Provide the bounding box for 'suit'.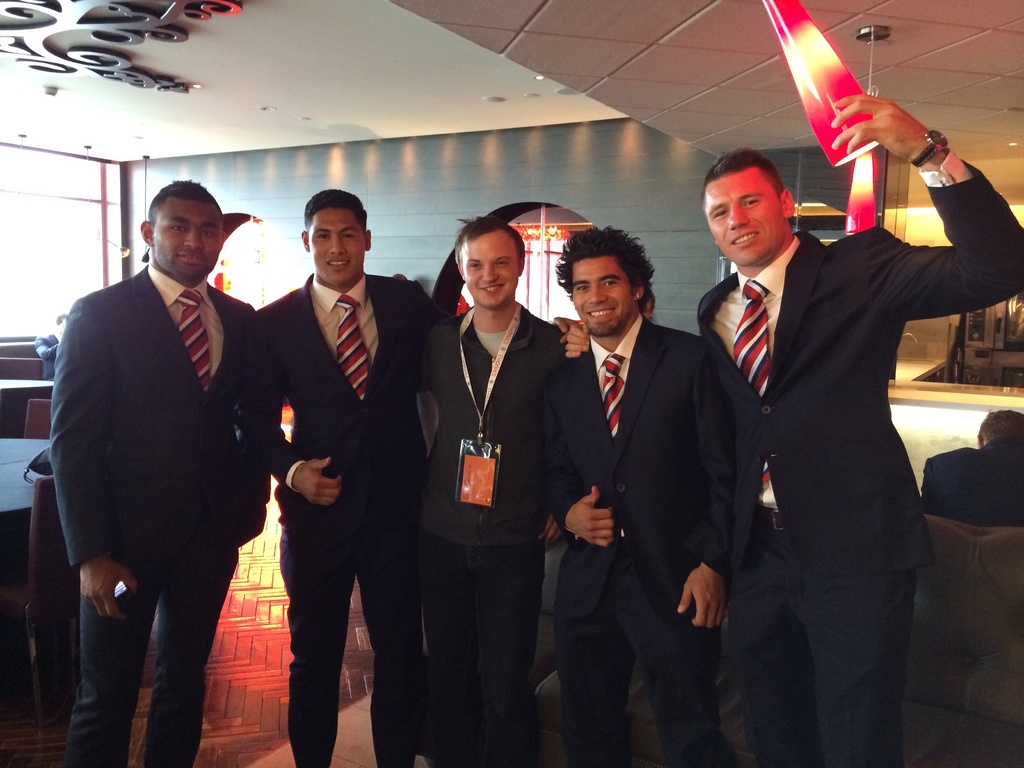
(680, 108, 975, 756).
